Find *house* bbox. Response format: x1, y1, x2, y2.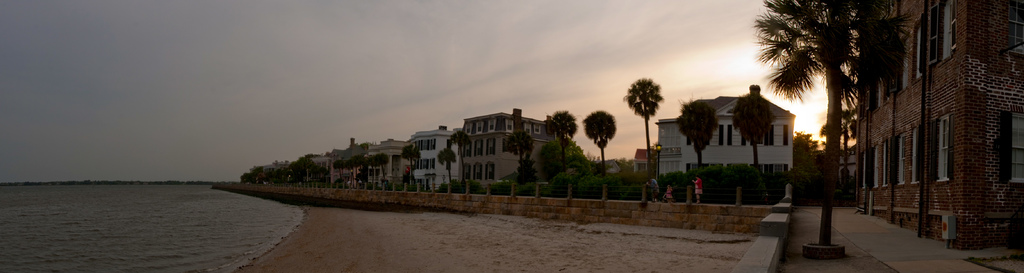
458, 105, 550, 190.
